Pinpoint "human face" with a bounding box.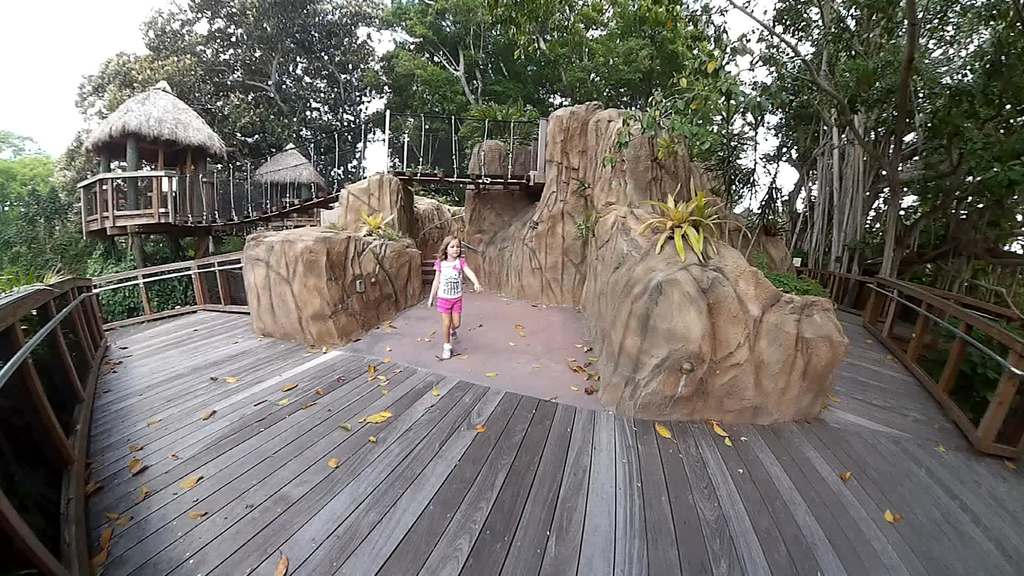
region(446, 241, 460, 256).
